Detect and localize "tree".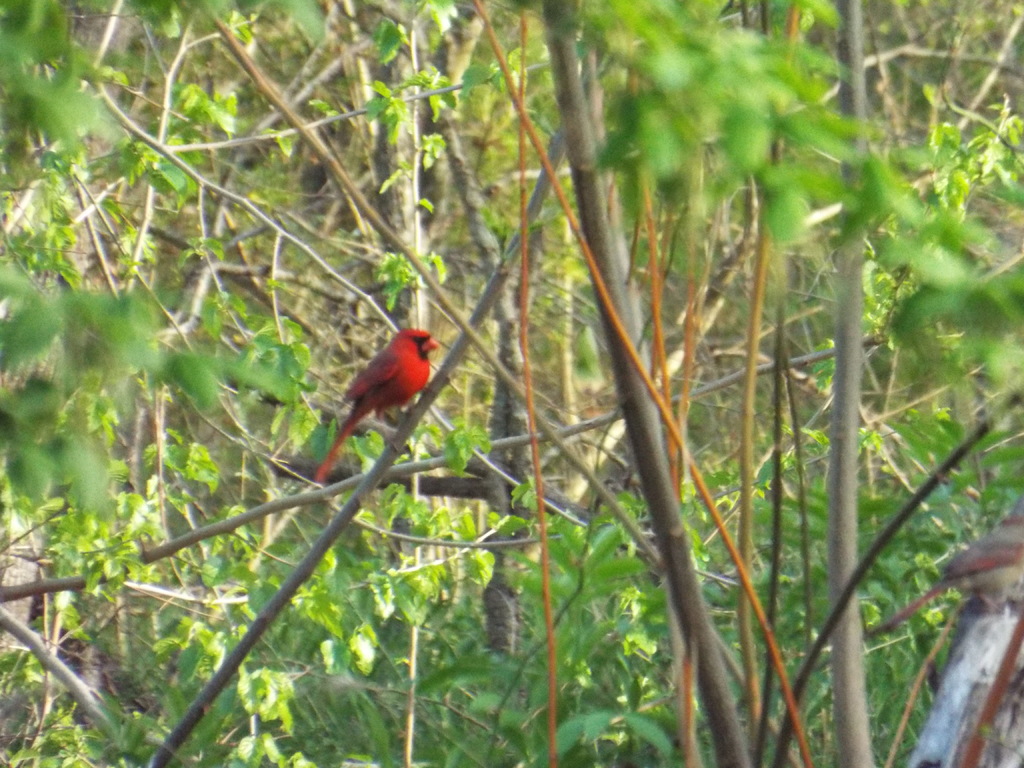
Localized at [left=0, top=0, right=1023, bottom=767].
